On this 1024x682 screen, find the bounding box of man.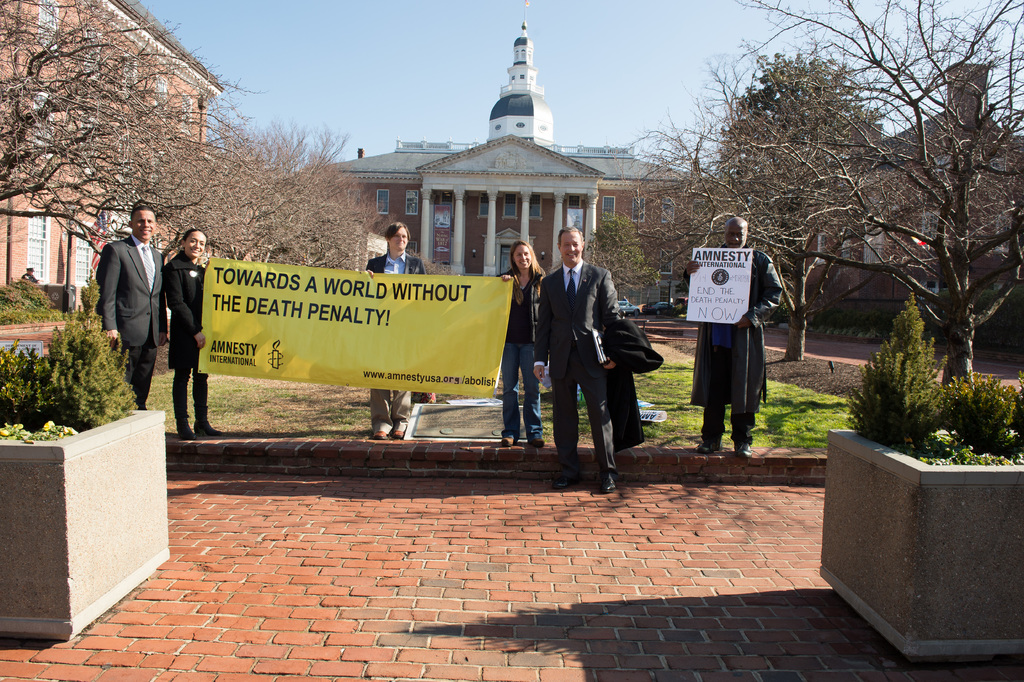
Bounding box: [x1=92, y1=203, x2=168, y2=414].
